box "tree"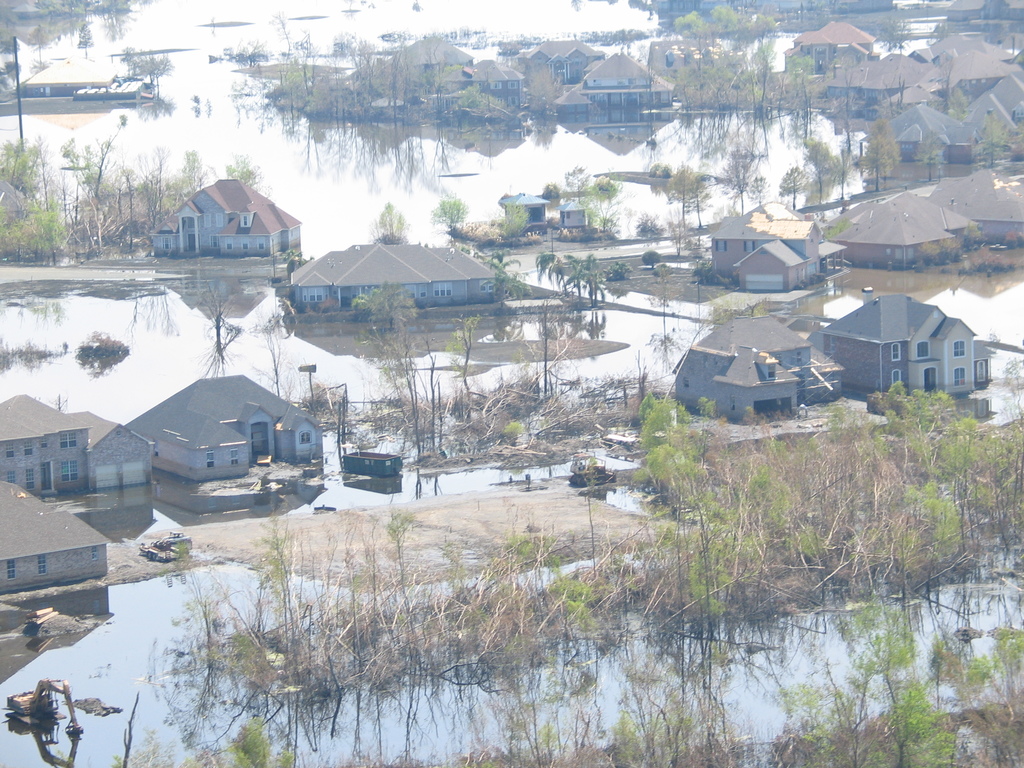
<box>350,280,416,326</box>
